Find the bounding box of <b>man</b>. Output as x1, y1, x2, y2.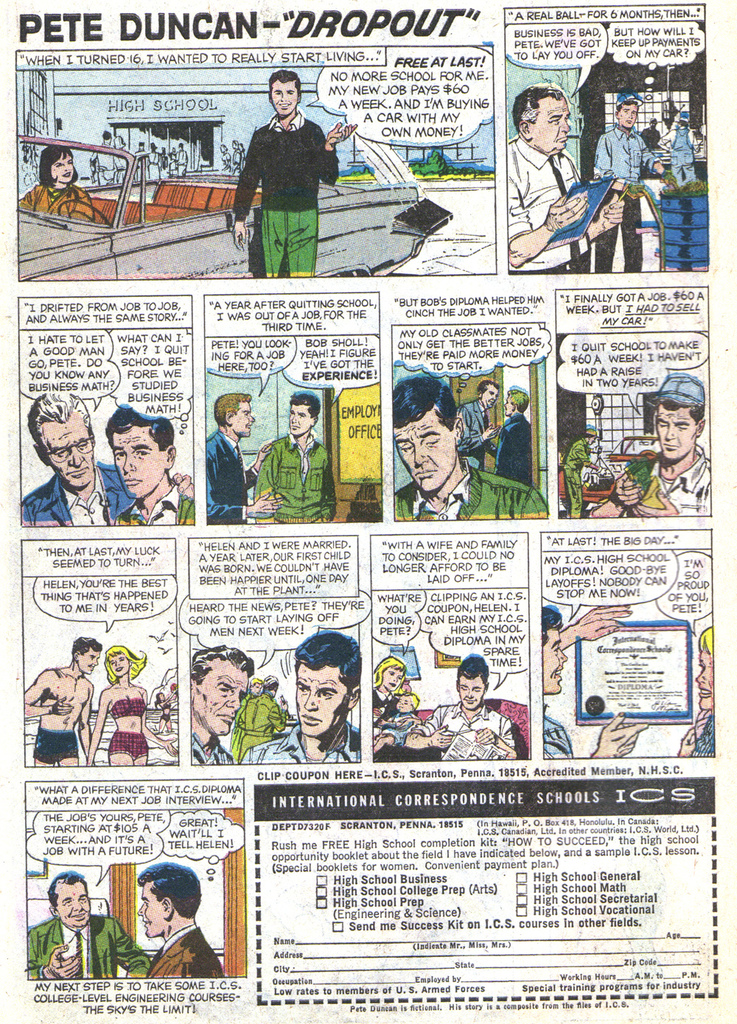
22, 397, 195, 530.
